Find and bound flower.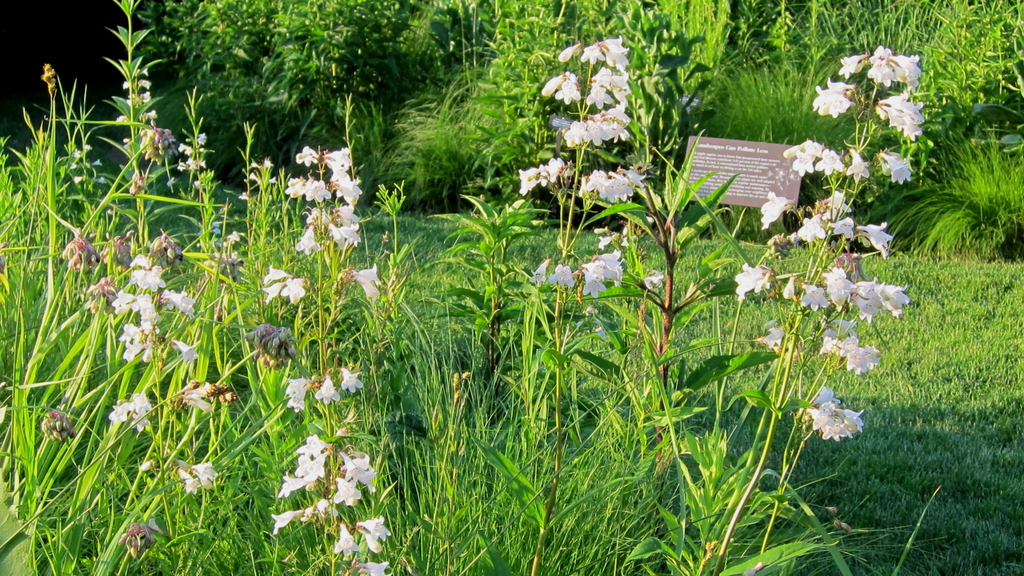
Bound: (260,284,283,304).
